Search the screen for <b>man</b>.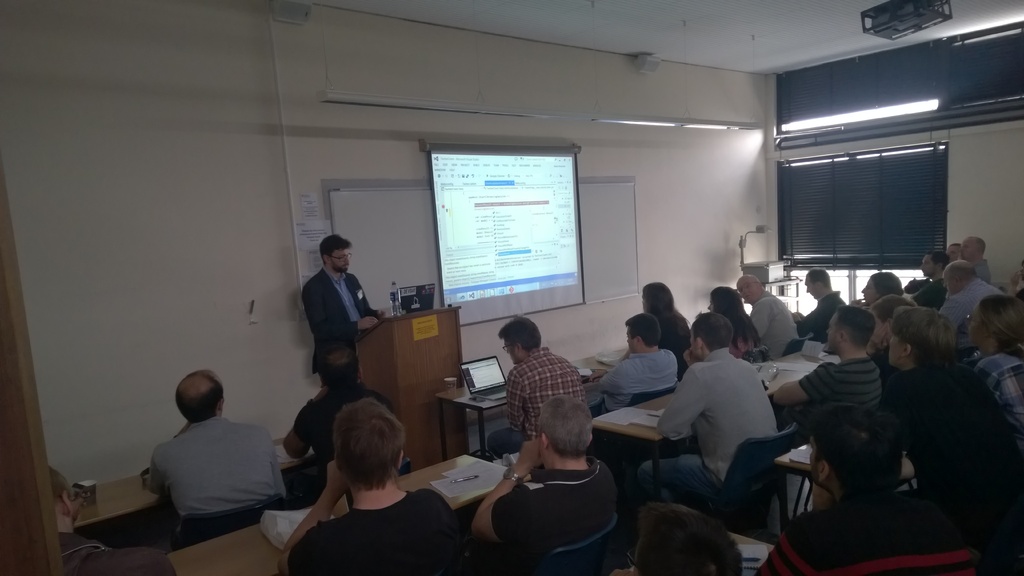
Found at [961,236,993,283].
